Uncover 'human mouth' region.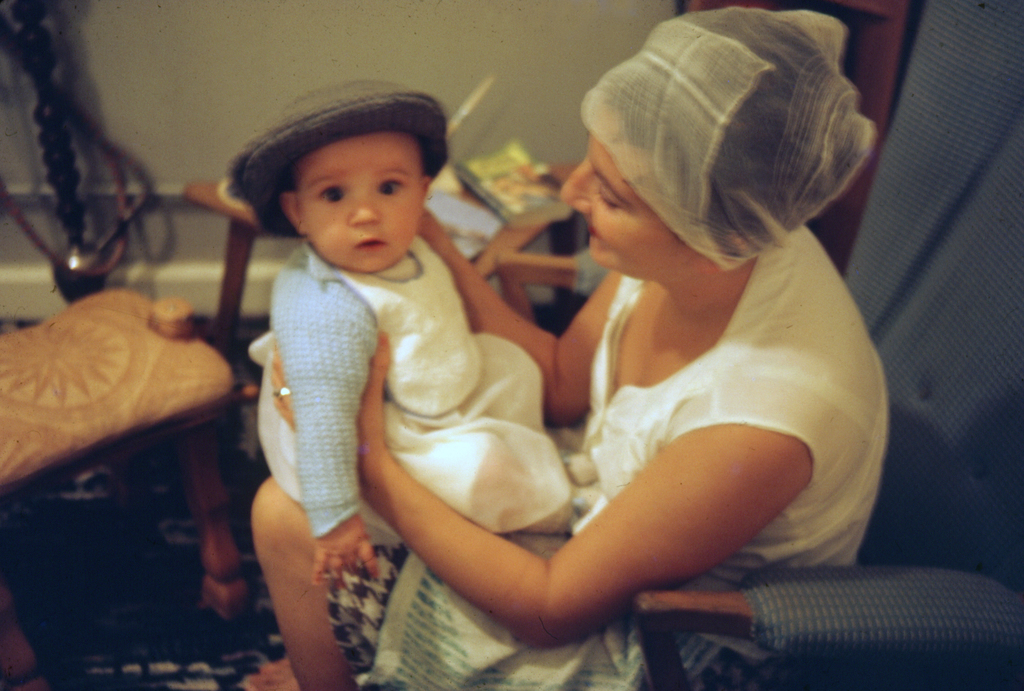
Uncovered: box(355, 239, 386, 250).
